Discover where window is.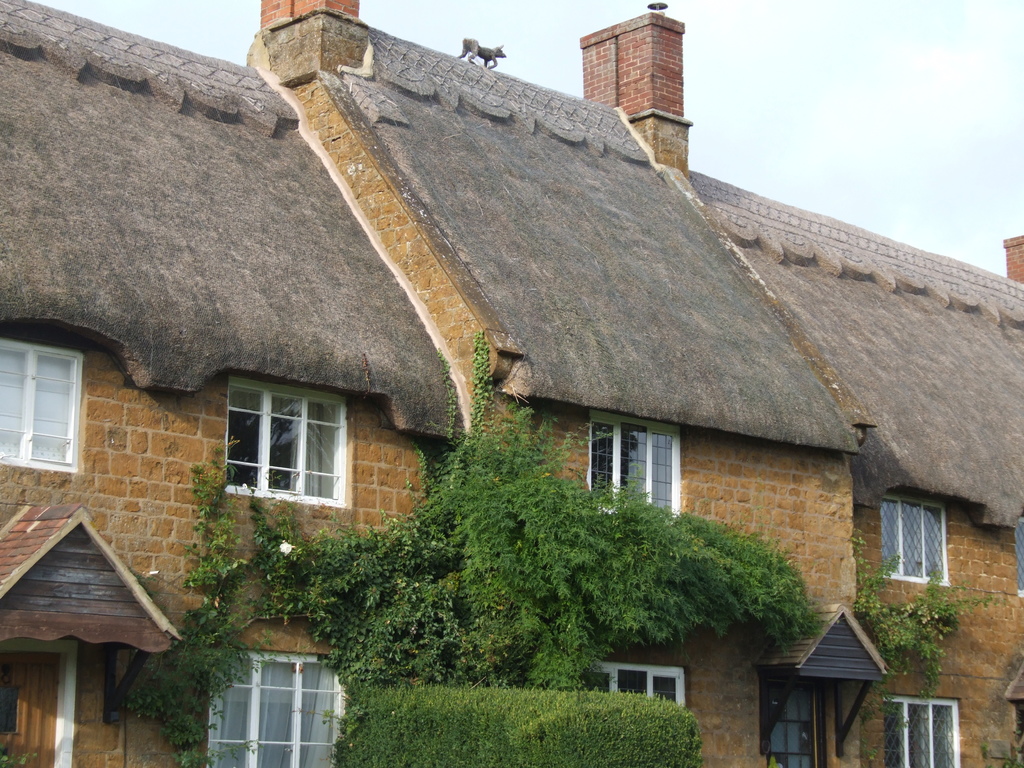
Discovered at <box>215,375,356,517</box>.
